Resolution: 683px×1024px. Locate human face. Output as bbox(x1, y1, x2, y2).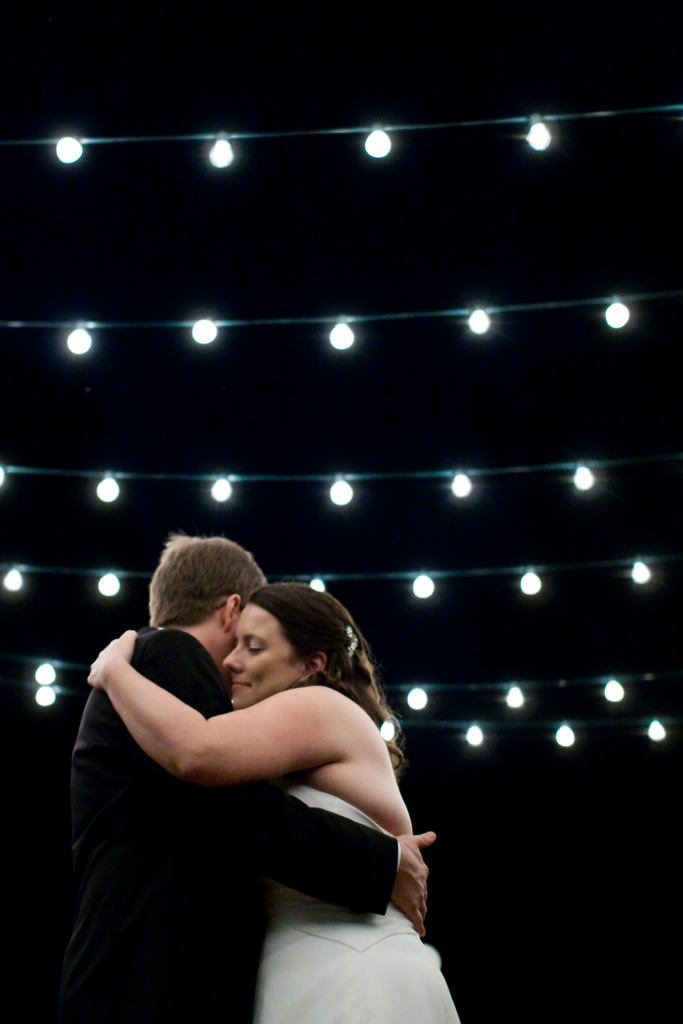
bbox(224, 604, 302, 711).
